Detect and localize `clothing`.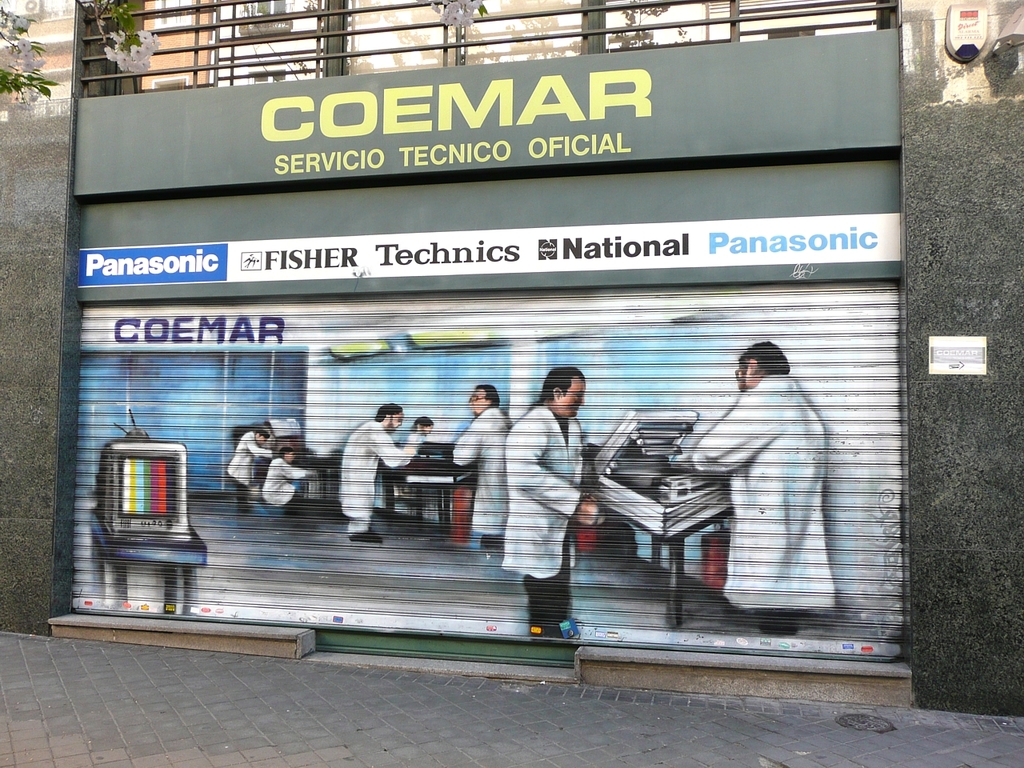
Localized at Rect(226, 432, 271, 514).
